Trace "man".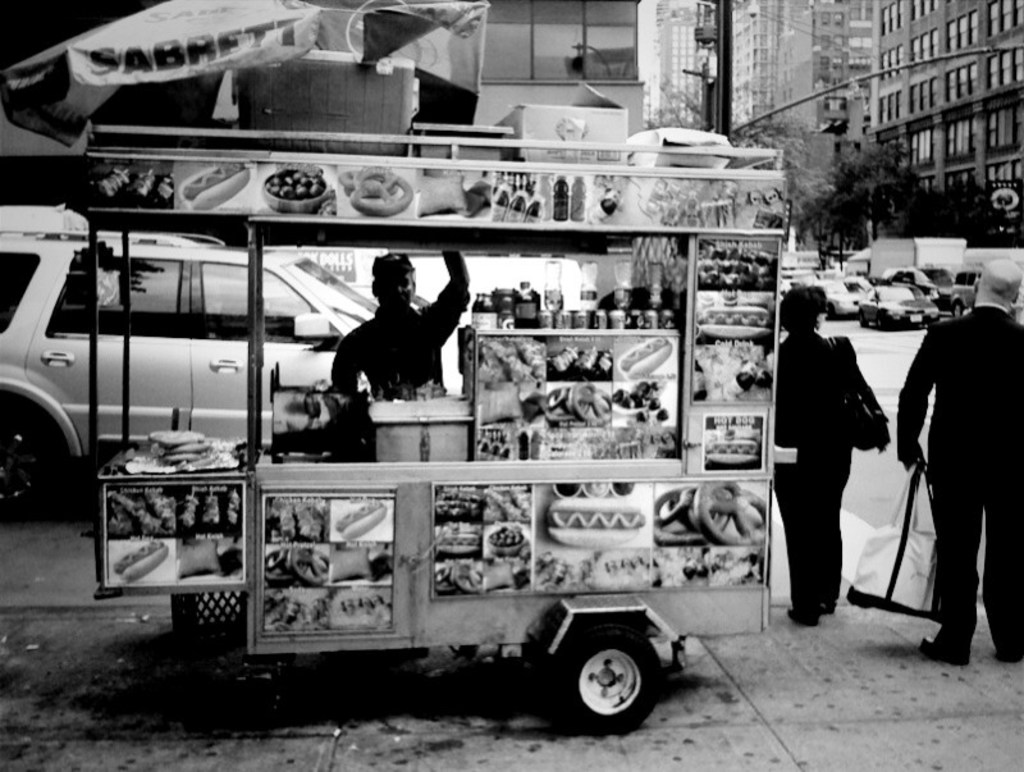
Traced to [x1=895, y1=259, x2=1023, y2=661].
